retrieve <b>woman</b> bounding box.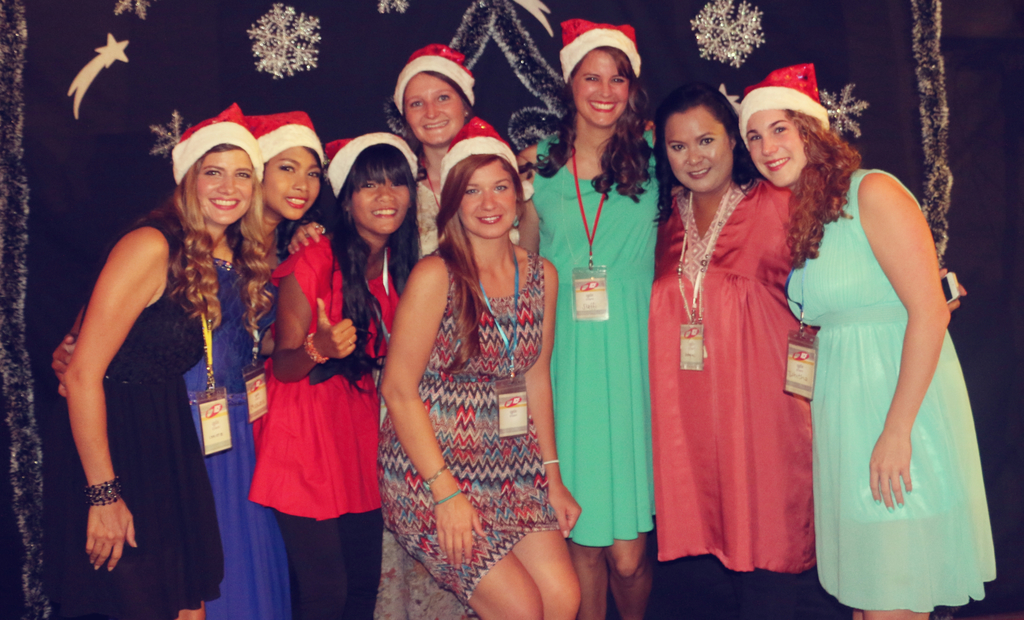
Bounding box: locate(51, 115, 325, 619).
